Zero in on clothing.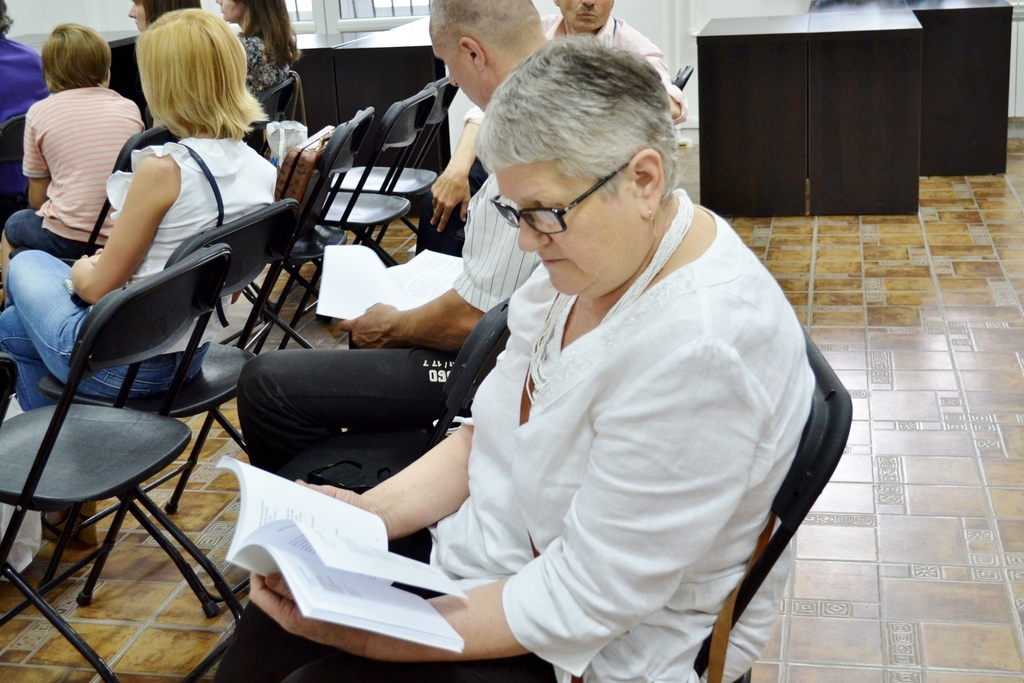
Zeroed in: 122 142 273 340.
